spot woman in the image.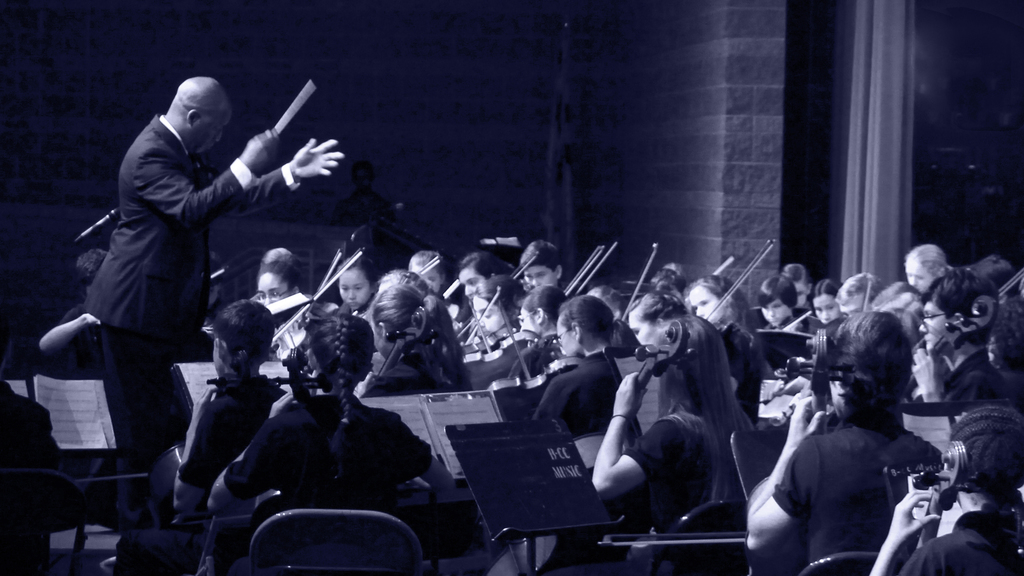
woman found at BBox(806, 279, 845, 332).
